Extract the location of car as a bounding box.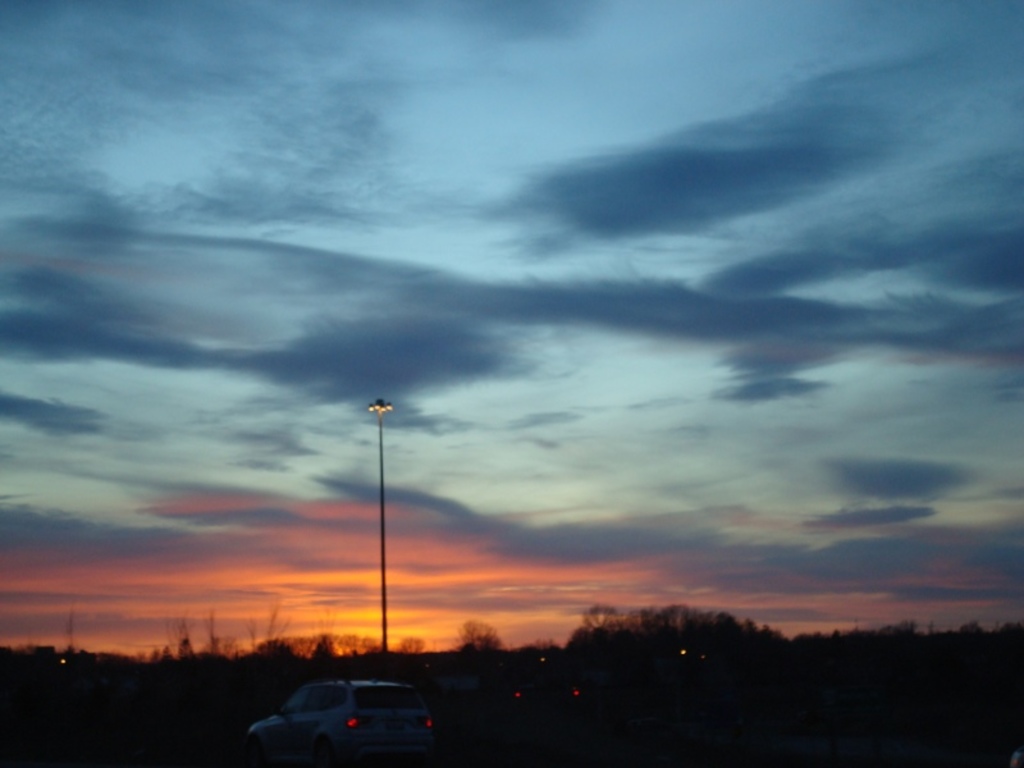
bbox=(251, 676, 438, 767).
